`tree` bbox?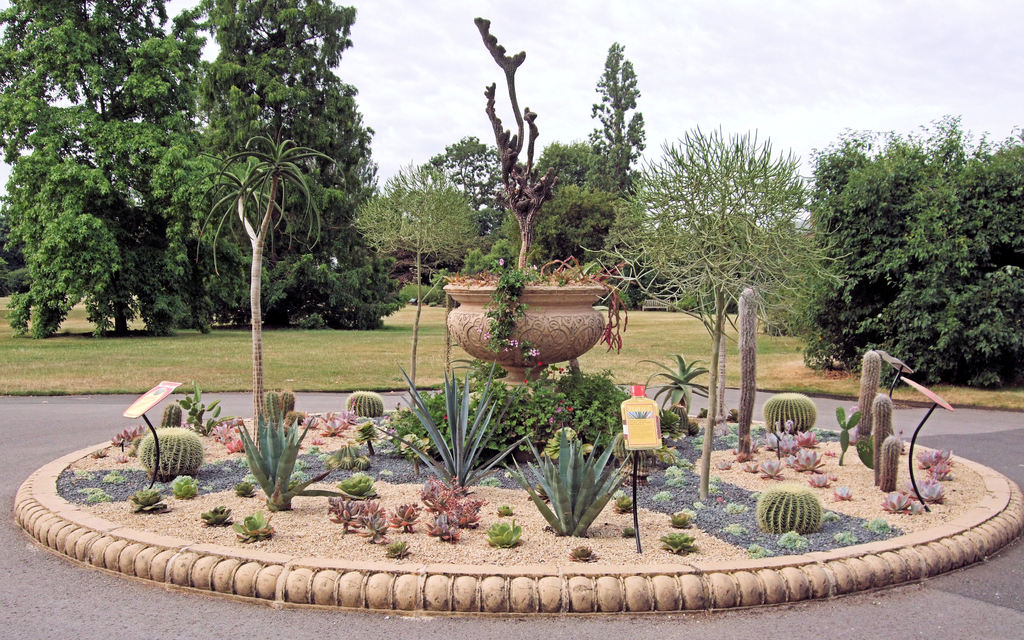
box=[391, 381, 497, 479]
